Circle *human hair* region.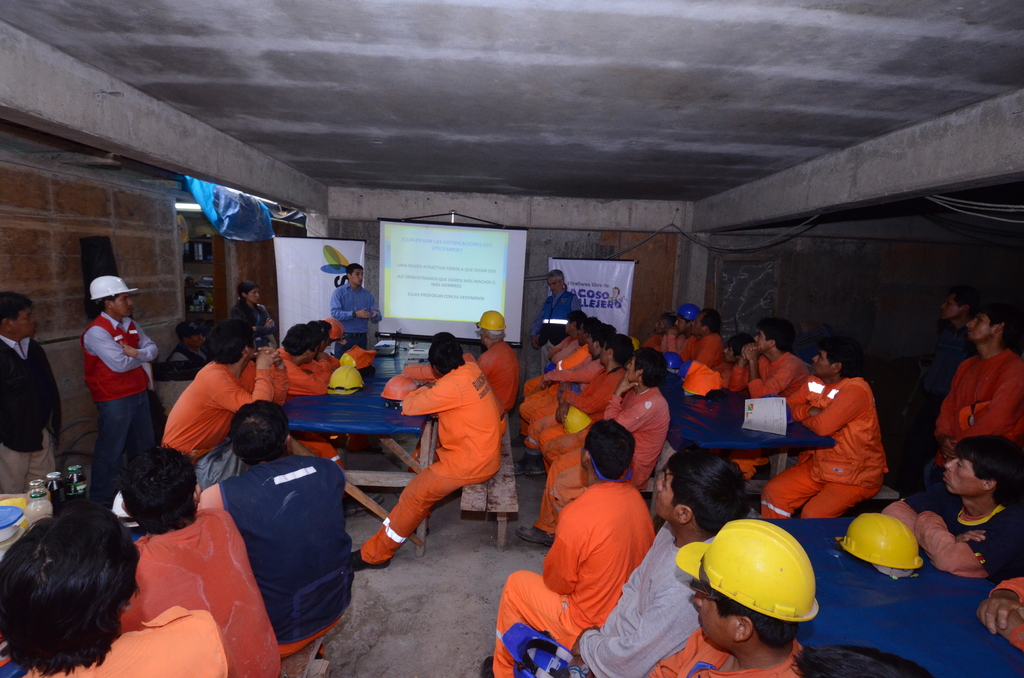
Region: <bbox>0, 291, 35, 321</bbox>.
